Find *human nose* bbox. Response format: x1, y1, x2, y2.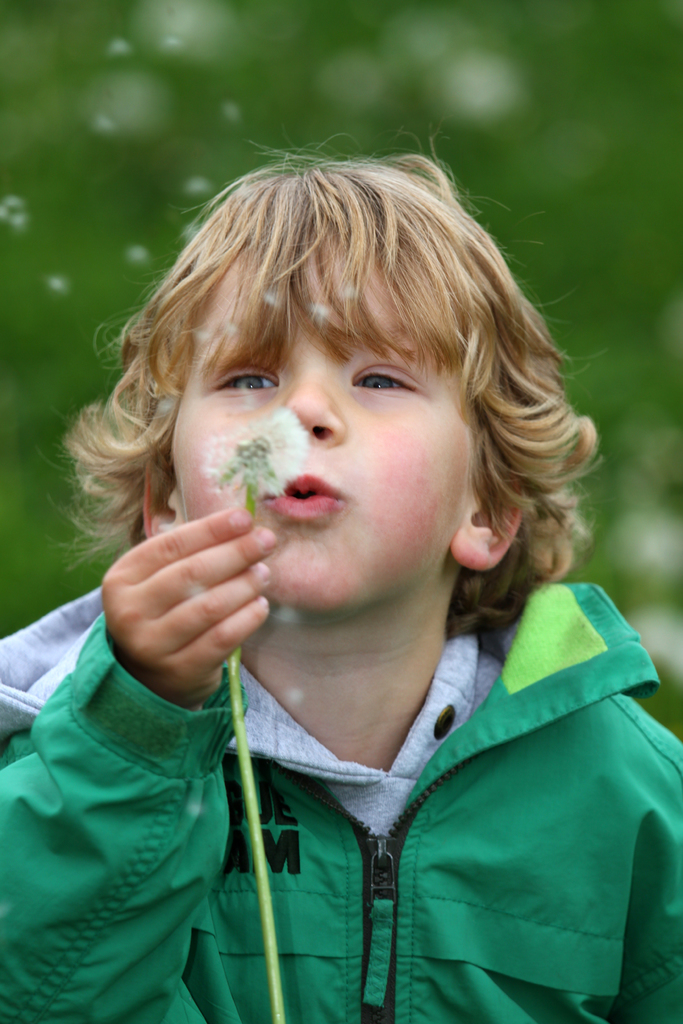
281, 371, 344, 449.
